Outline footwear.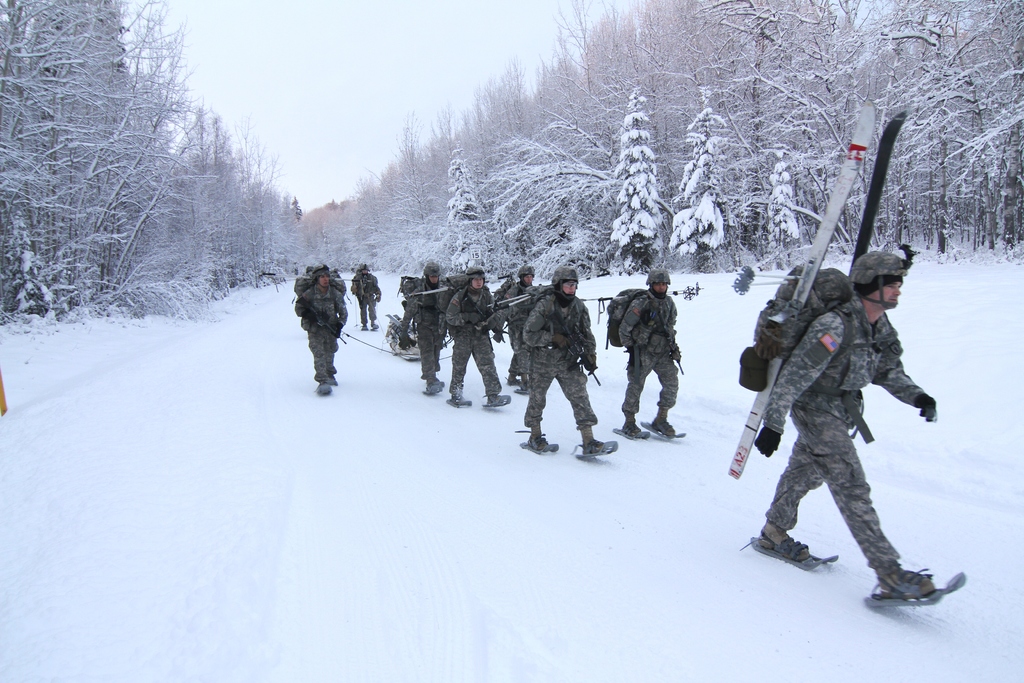
Outline: {"x1": 739, "y1": 518, "x2": 812, "y2": 560}.
